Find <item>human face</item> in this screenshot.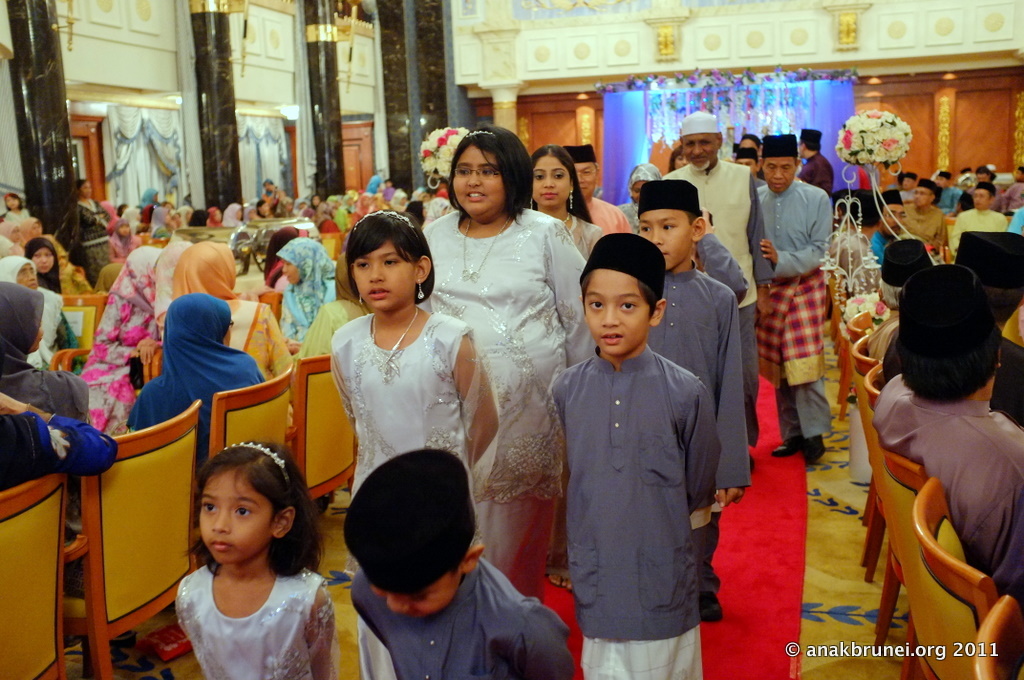
The bounding box for <item>human face</item> is bbox=[197, 466, 277, 562].
